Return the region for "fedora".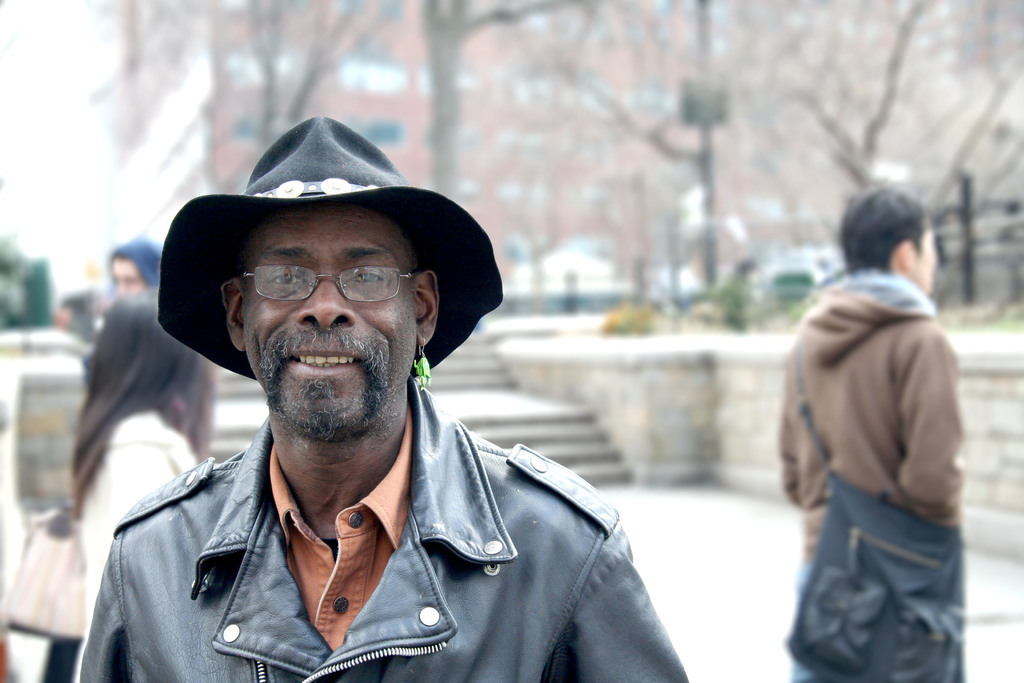
160/114/502/384.
